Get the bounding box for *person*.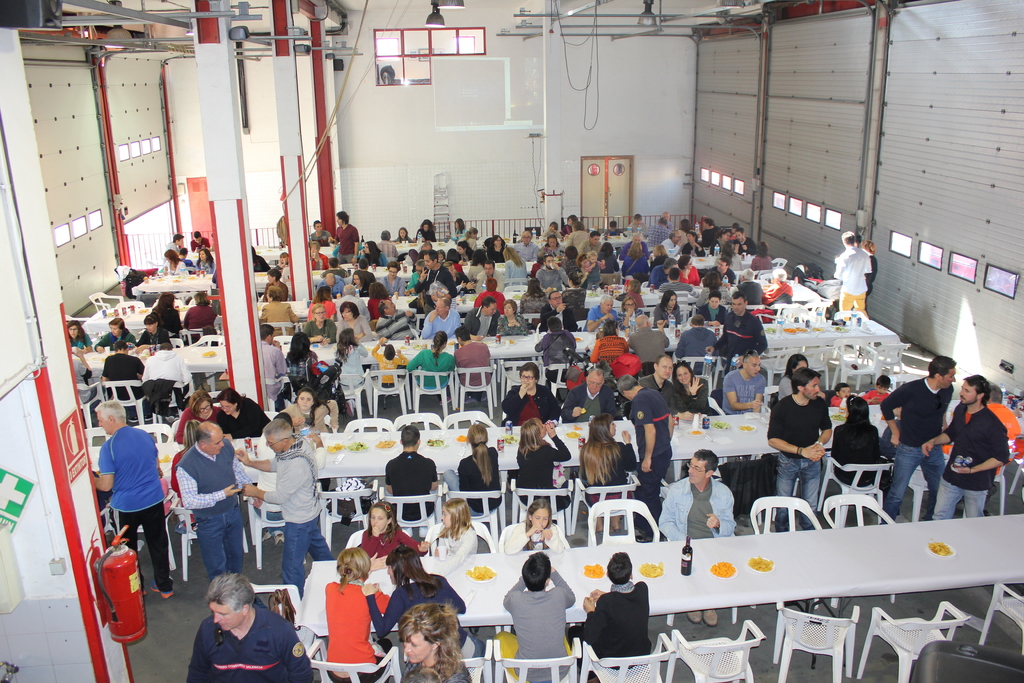
(506, 498, 567, 557).
